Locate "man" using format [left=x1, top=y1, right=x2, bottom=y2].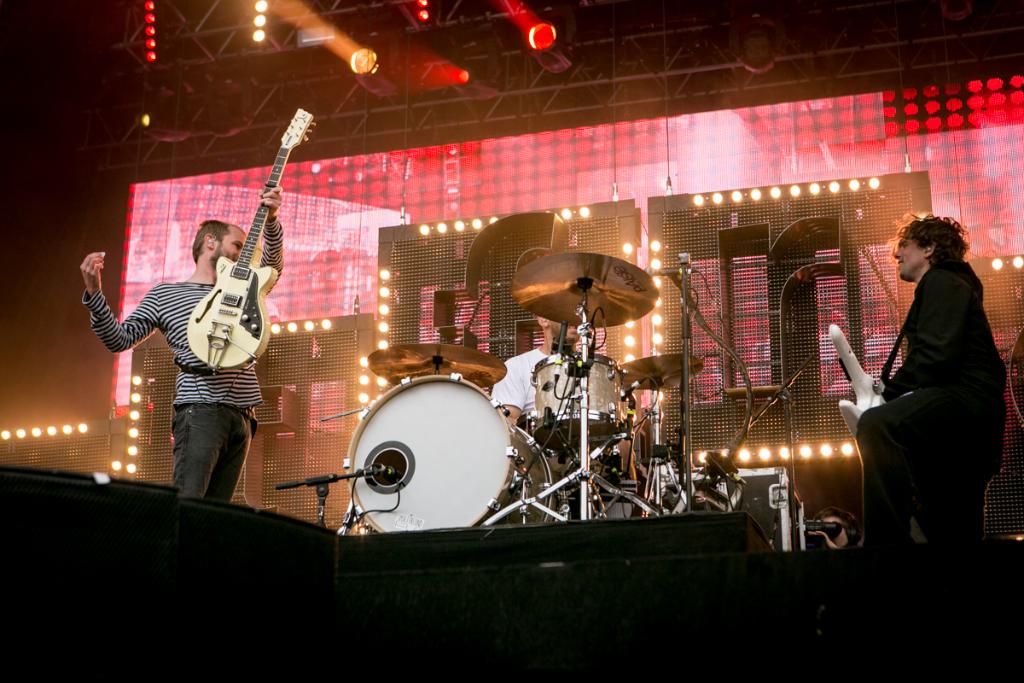
[left=486, top=310, right=636, bottom=503].
